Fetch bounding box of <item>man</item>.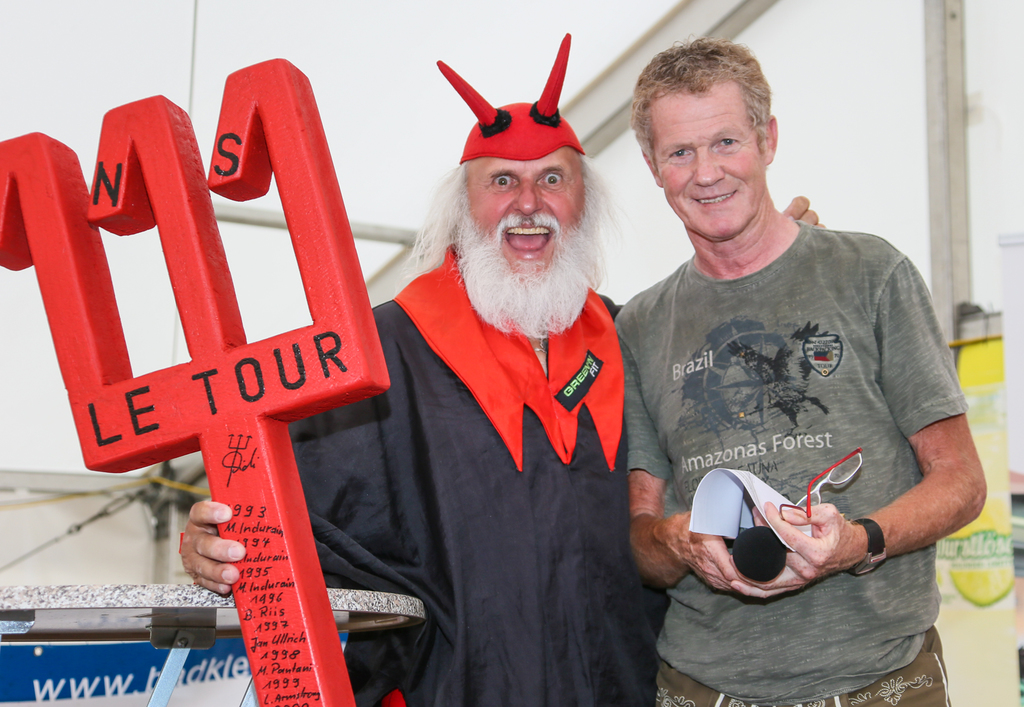
Bbox: (604, 5, 958, 704).
